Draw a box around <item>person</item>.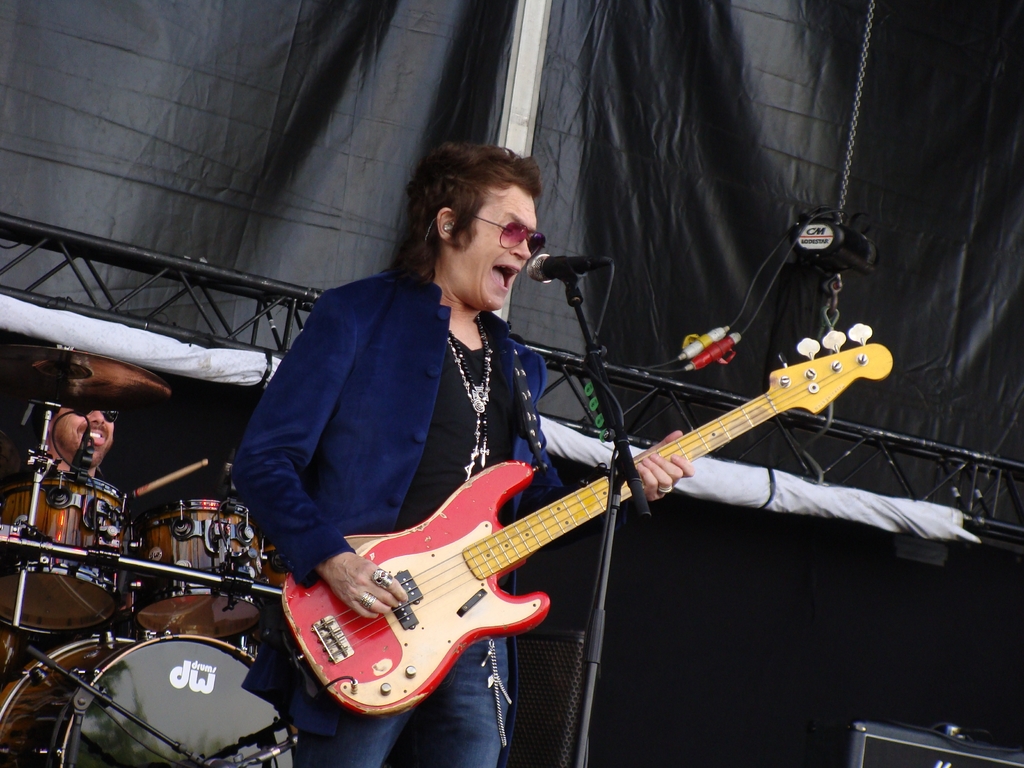
{"left": 230, "top": 139, "right": 698, "bottom": 767}.
